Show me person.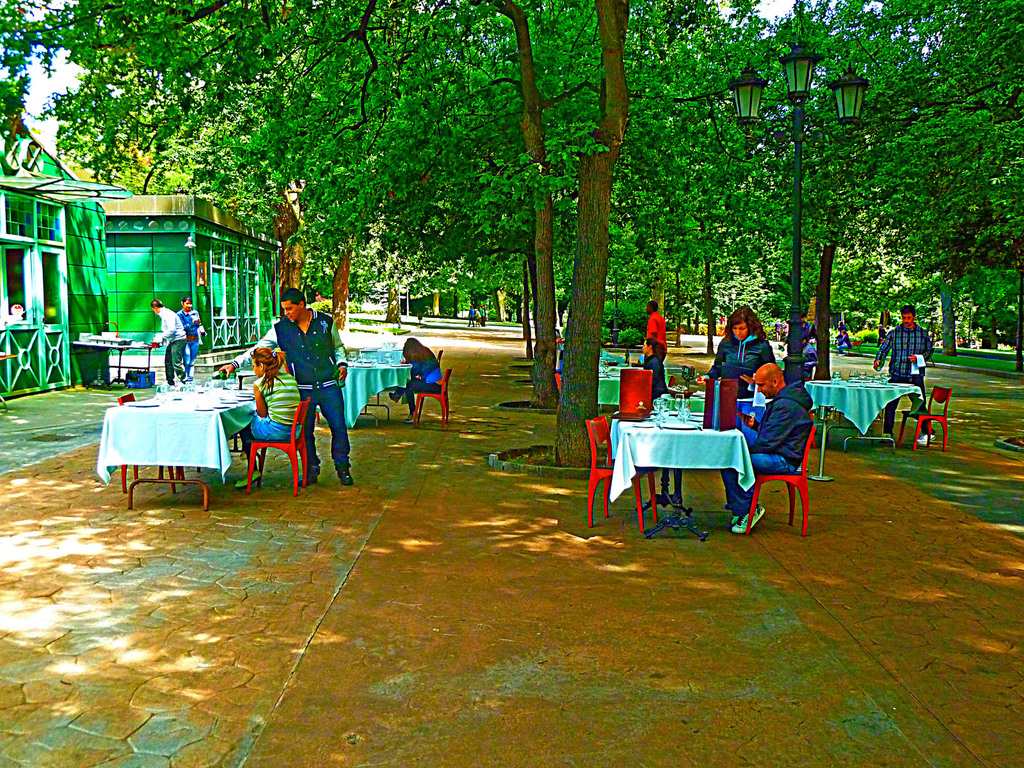
person is here: <bbox>835, 326, 852, 356</bbox>.
